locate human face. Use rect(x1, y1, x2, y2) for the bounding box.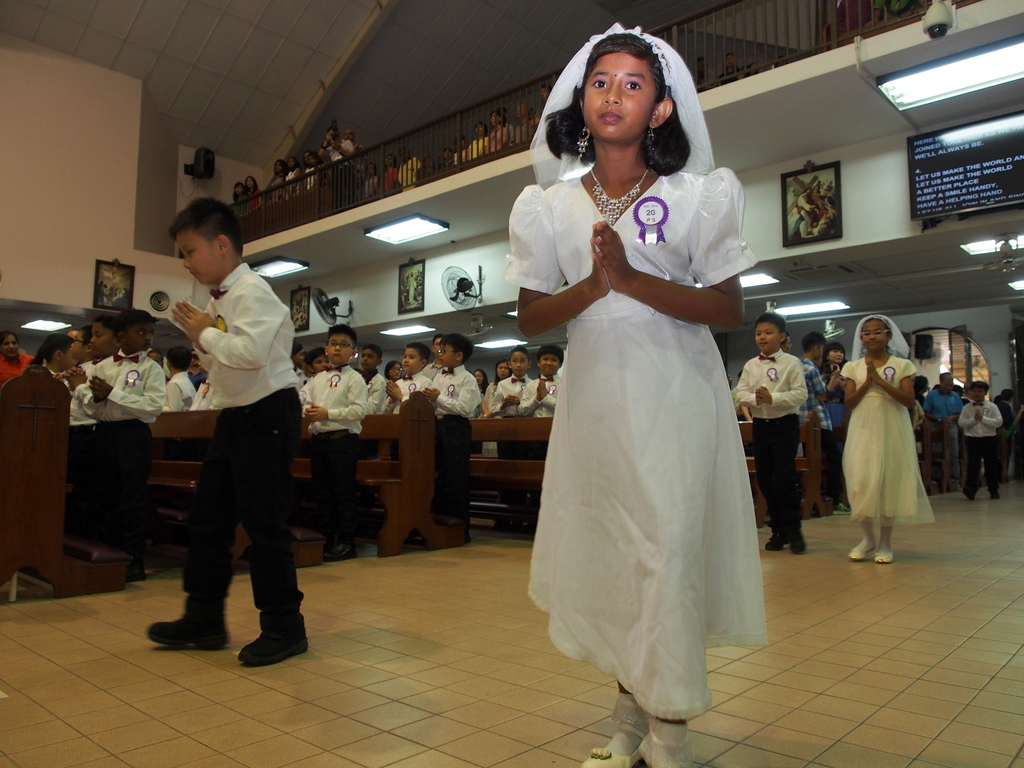
rect(575, 47, 650, 148).
